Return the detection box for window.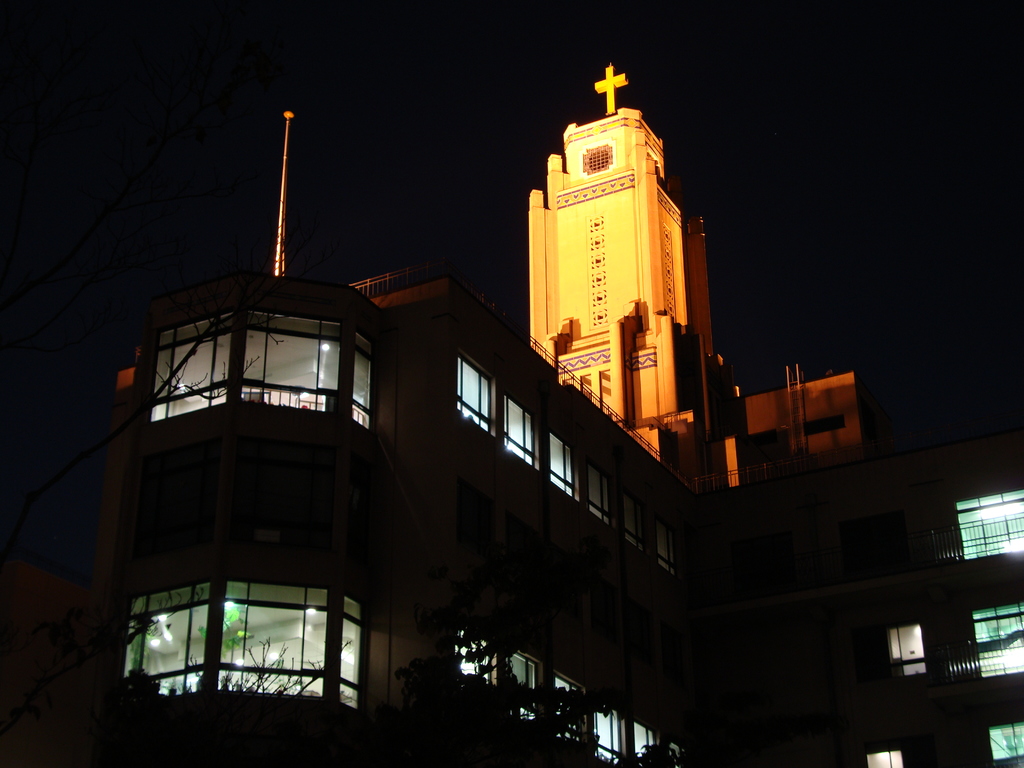
bbox=(164, 558, 356, 711).
